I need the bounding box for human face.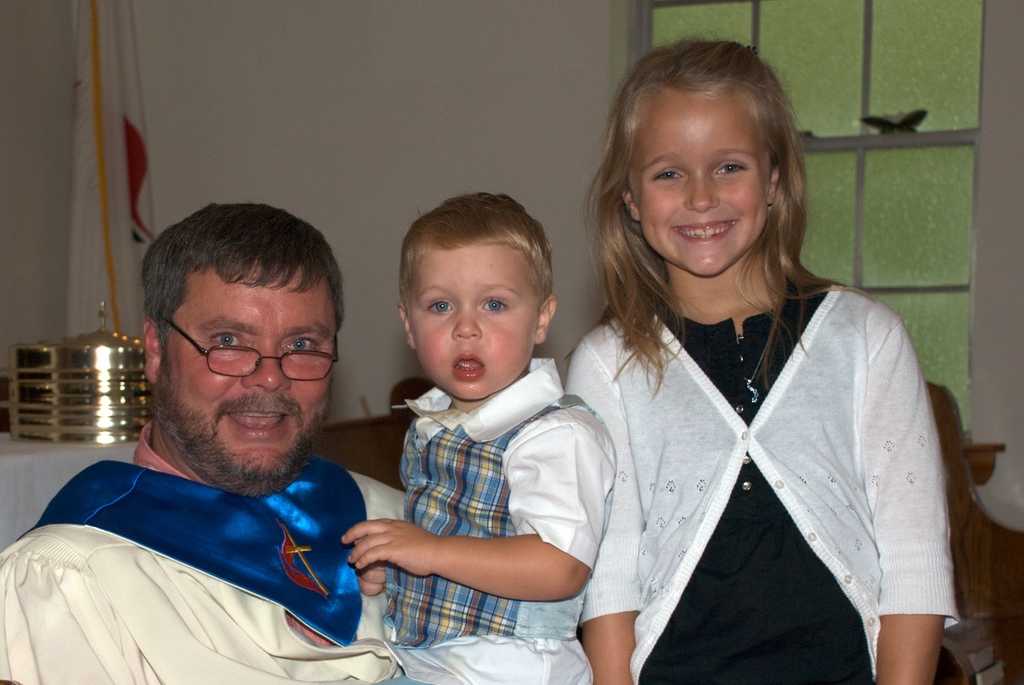
Here it is: <box>628,72,769,271</box>.
